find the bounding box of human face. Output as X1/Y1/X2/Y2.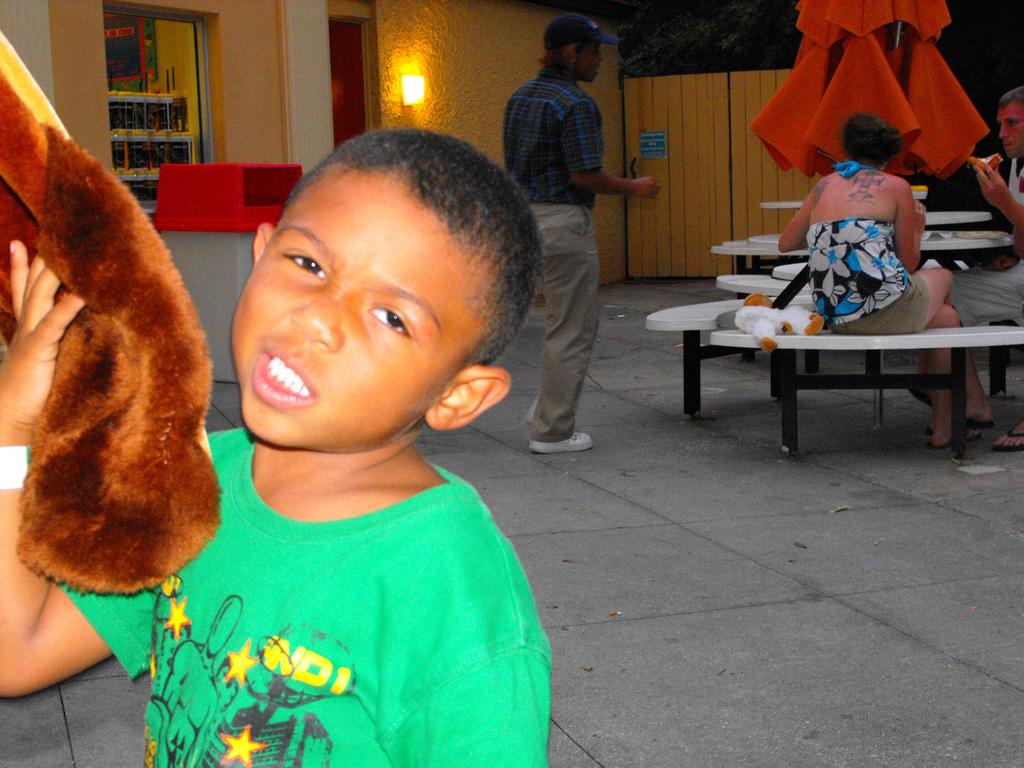
577/37/608/86.
